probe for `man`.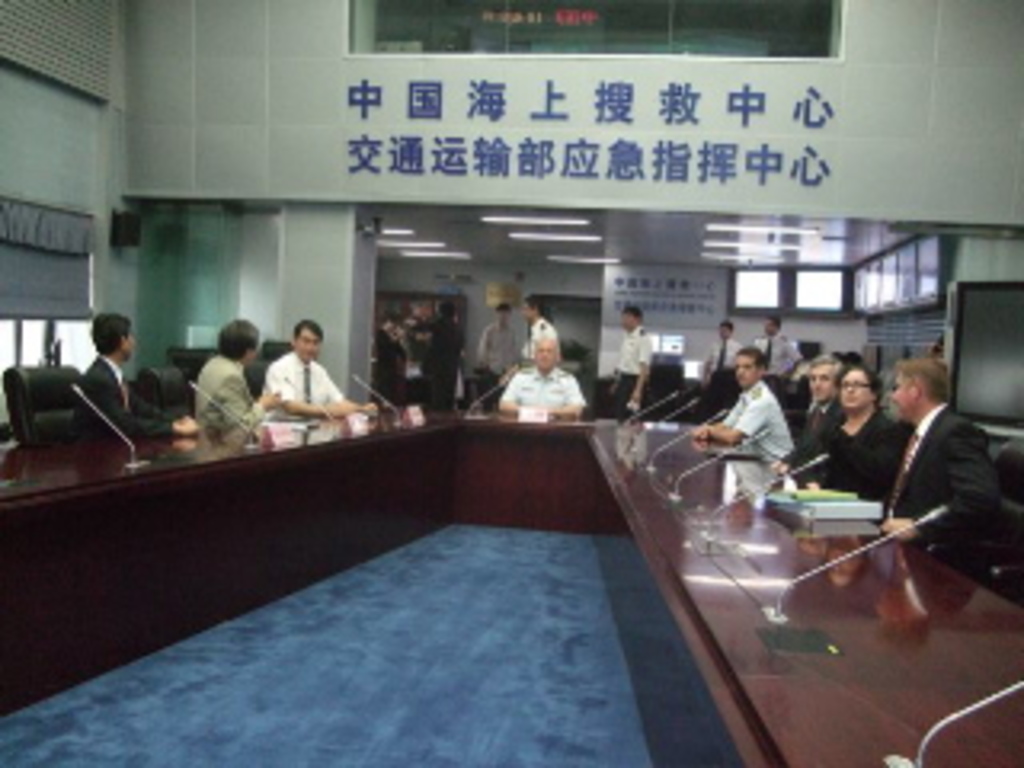
Probe result: bbox=[755, 307, 806, 374].
